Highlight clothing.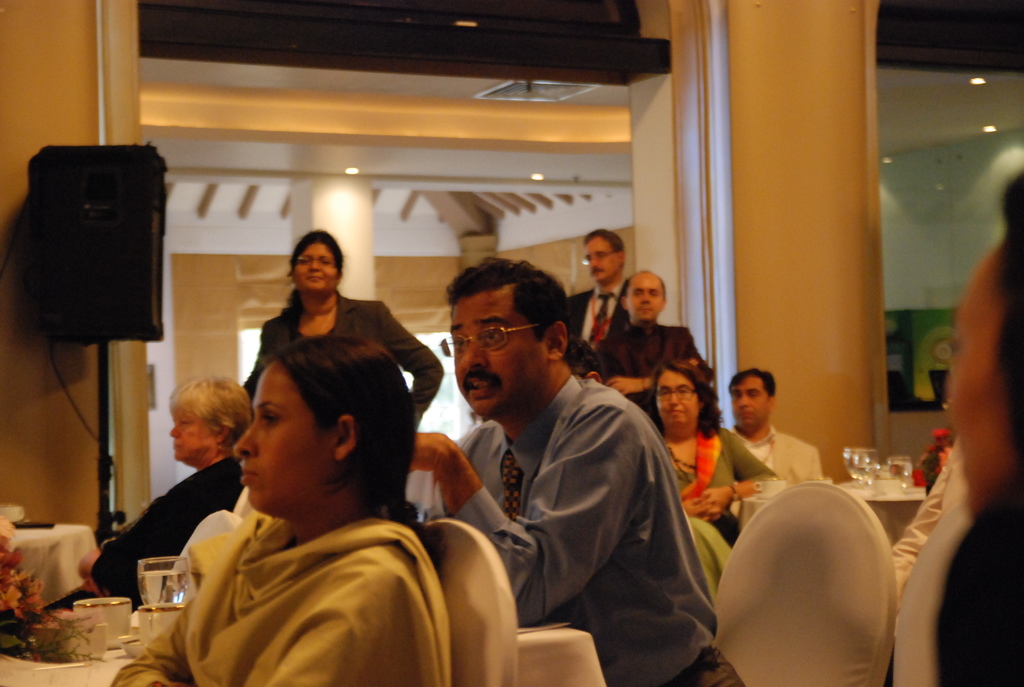
Highlighted region: (83,458,237,597).
